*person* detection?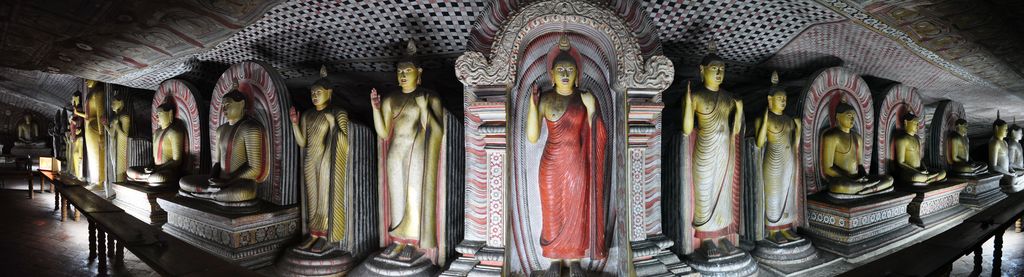
detection(47, 110, 64, 160)
